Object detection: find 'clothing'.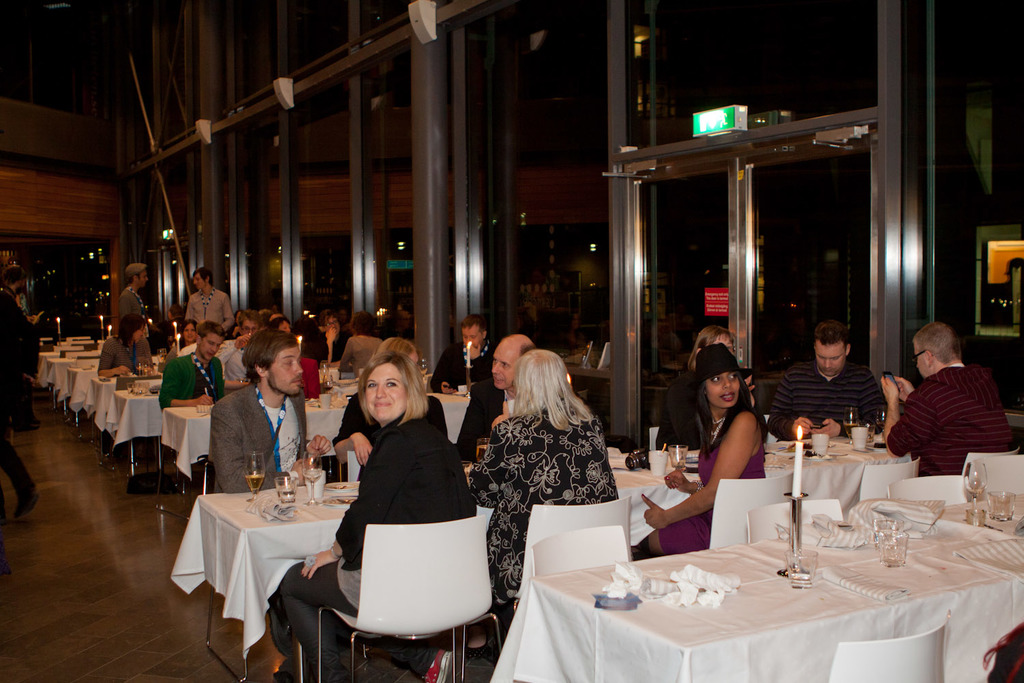
224 336 249 383.
